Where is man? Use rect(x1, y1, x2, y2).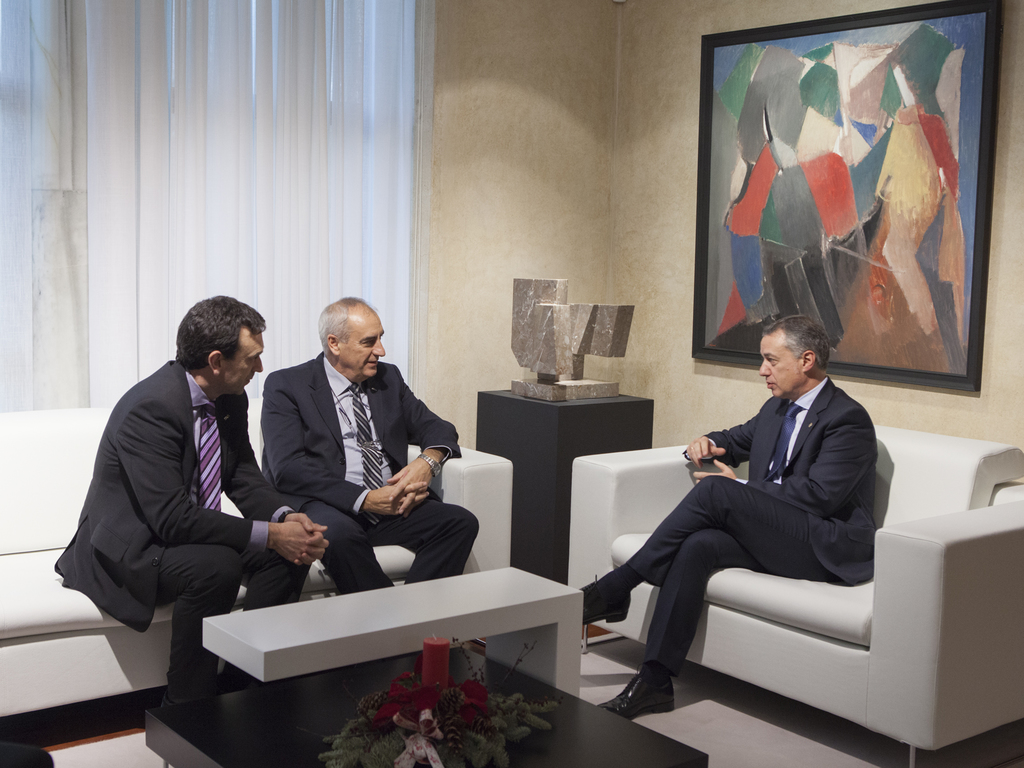
rect(570, 314, 885, 726).
